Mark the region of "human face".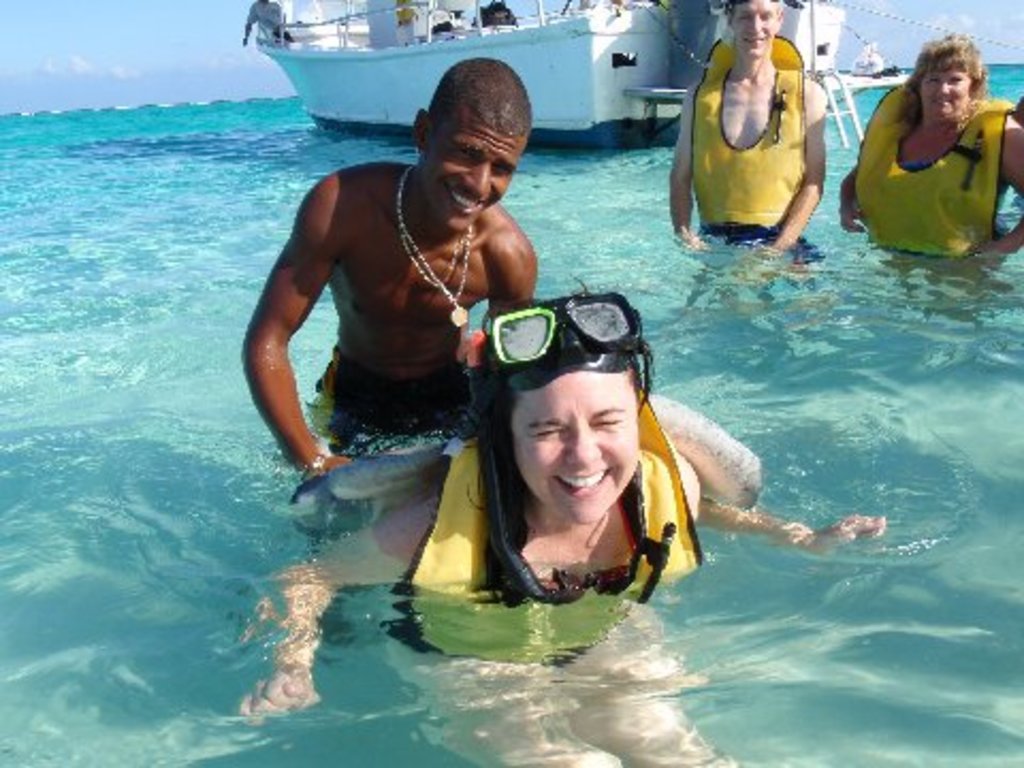
Region: x1=422, y1=109, x2=525, y2=228.
